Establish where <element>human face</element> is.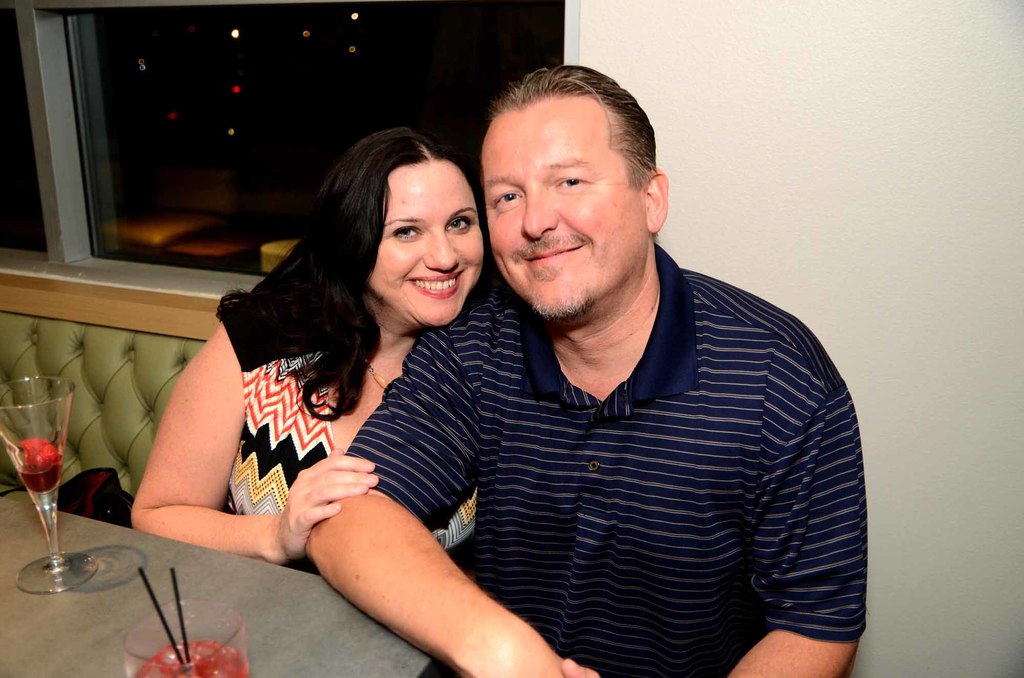
Established at box=[369, 162, 483, 328].
